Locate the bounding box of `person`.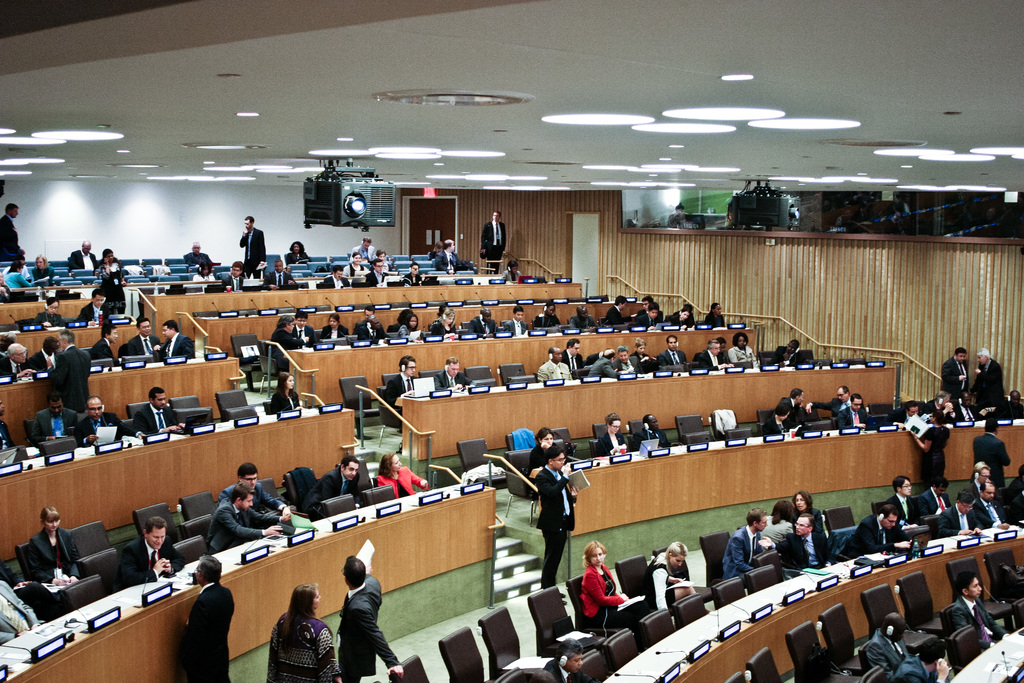
Bounding box: crop(915, 485, 951, 523).
